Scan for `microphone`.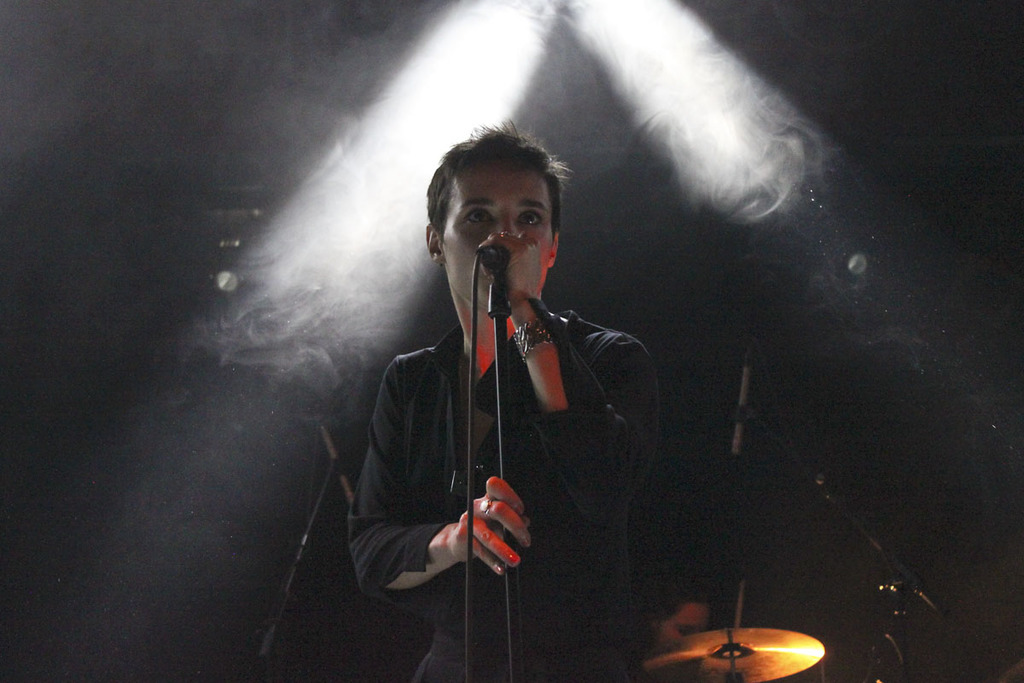
Scan result: {"x1": 722, "y1": 353, "x2": 752, "y2": 464}.
